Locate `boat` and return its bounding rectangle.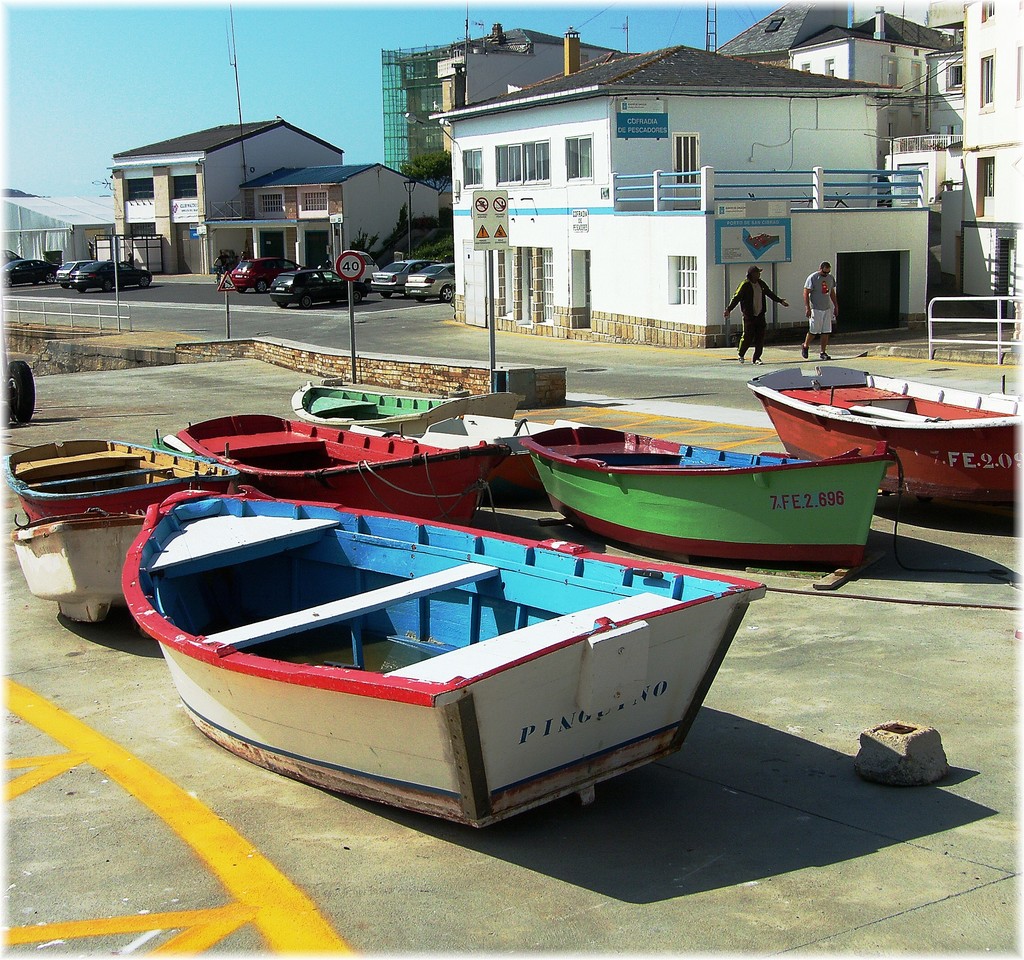
x1=124 y1=397 x2=781 y2=816.
